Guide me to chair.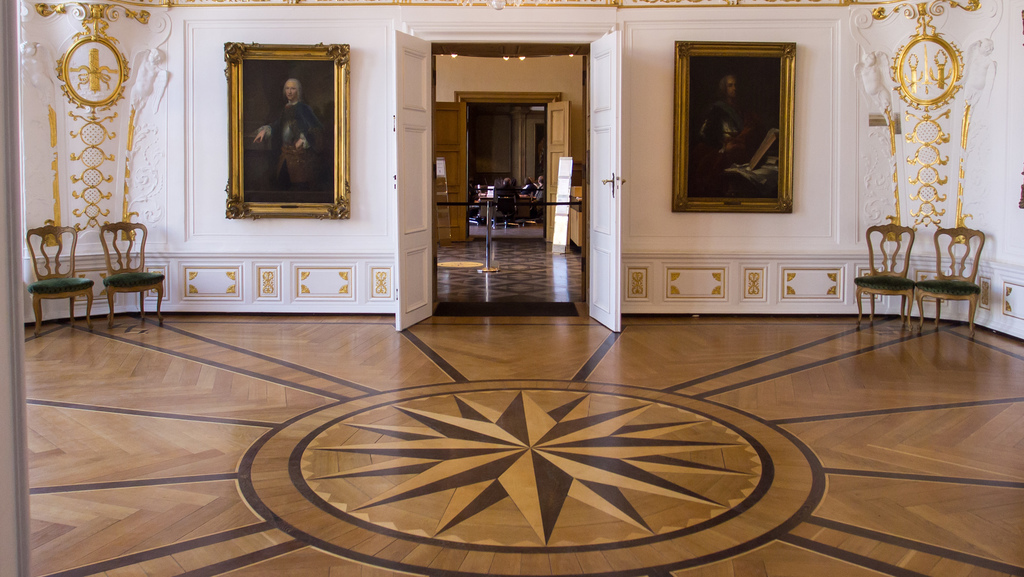
Guidance: Rect(852, 222, 918, 335).
